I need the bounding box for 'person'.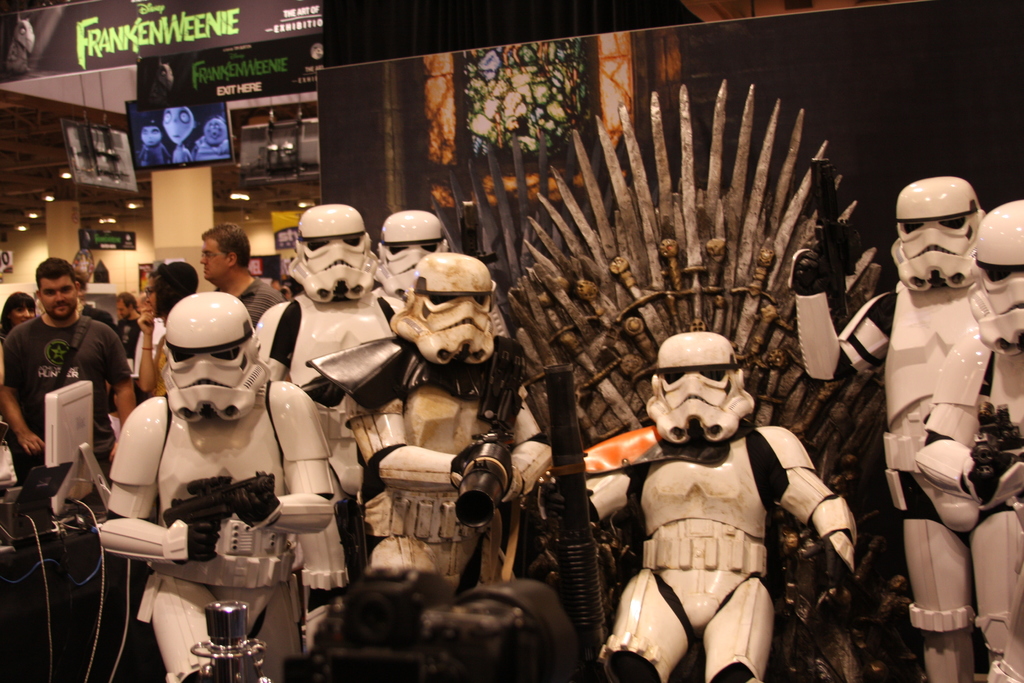
Here it is: (x1=0, y1=256, x2=137, y2=482).
